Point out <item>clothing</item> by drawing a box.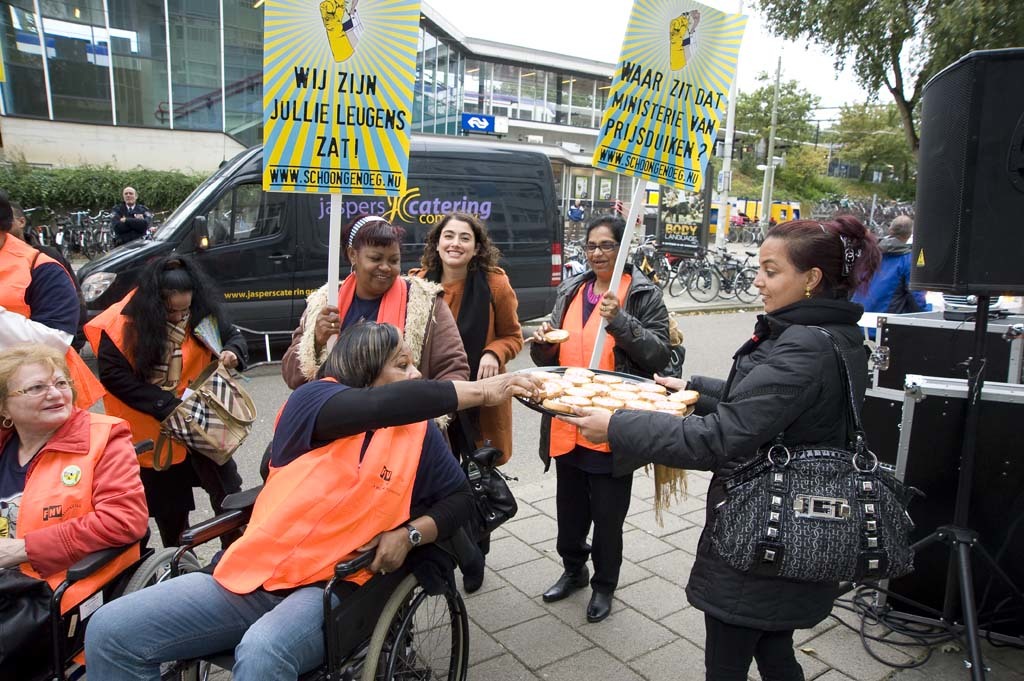
BBox(845, 241, 929, 318).
